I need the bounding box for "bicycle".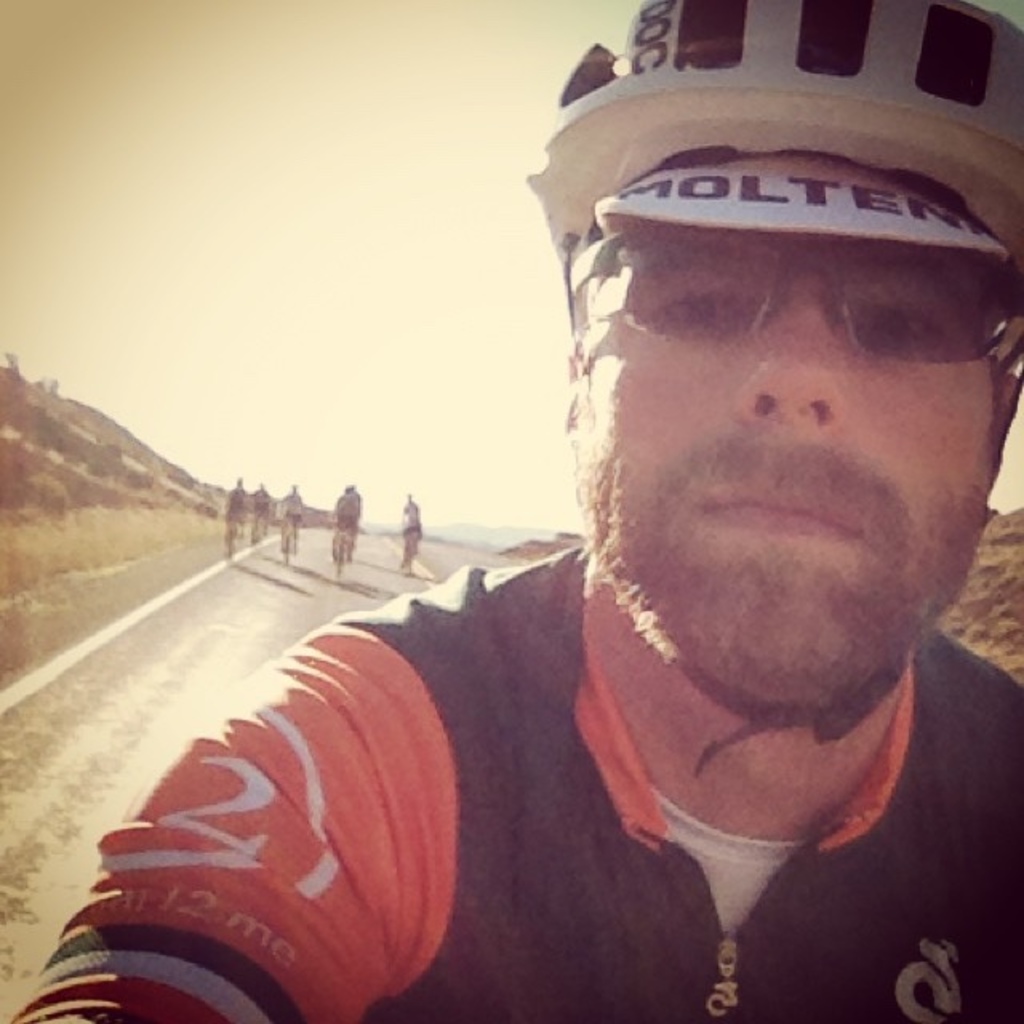
Here it is: bbox=[224, 515, 238, 565].
